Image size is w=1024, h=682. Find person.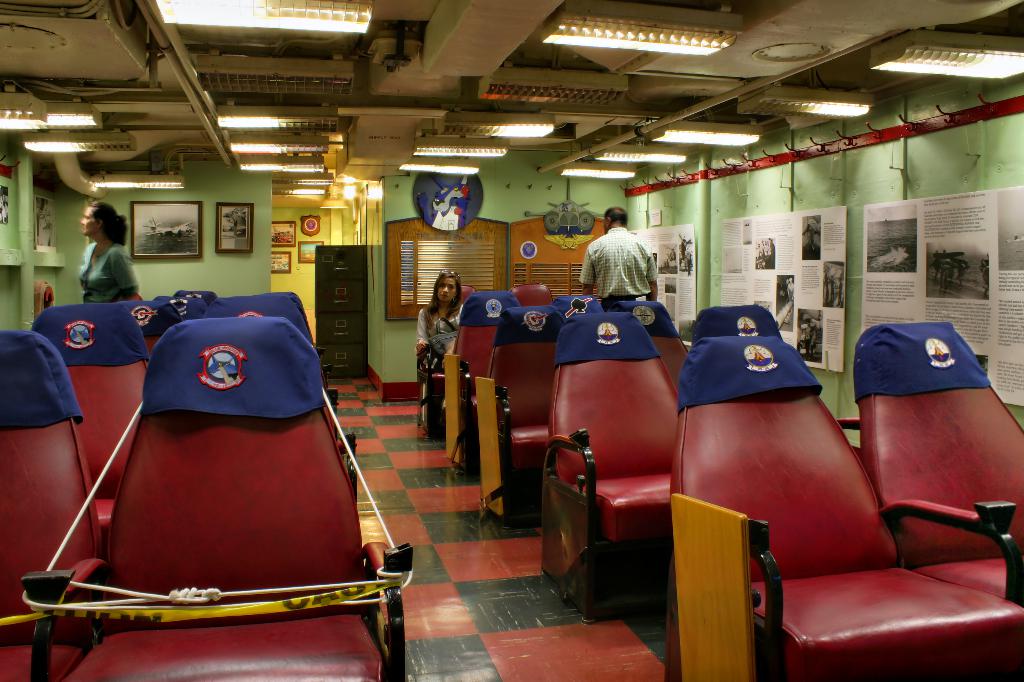
region(404, 272, 476, 398).
